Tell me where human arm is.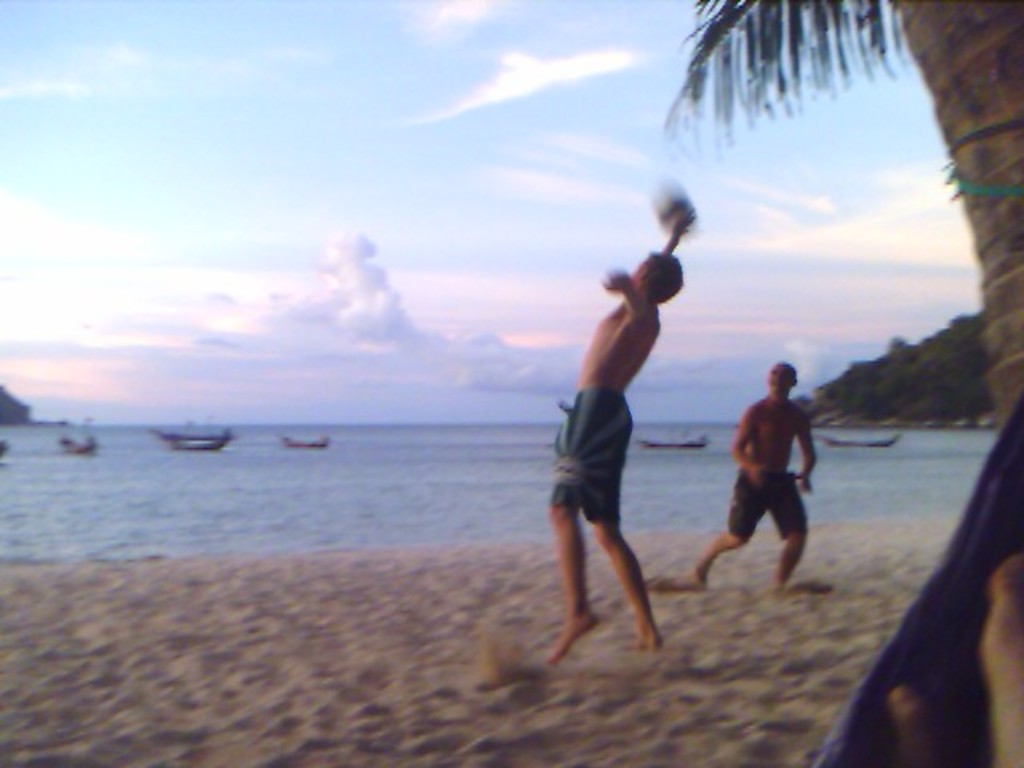
human arm is at select_region(784, 400, 822, 496).
